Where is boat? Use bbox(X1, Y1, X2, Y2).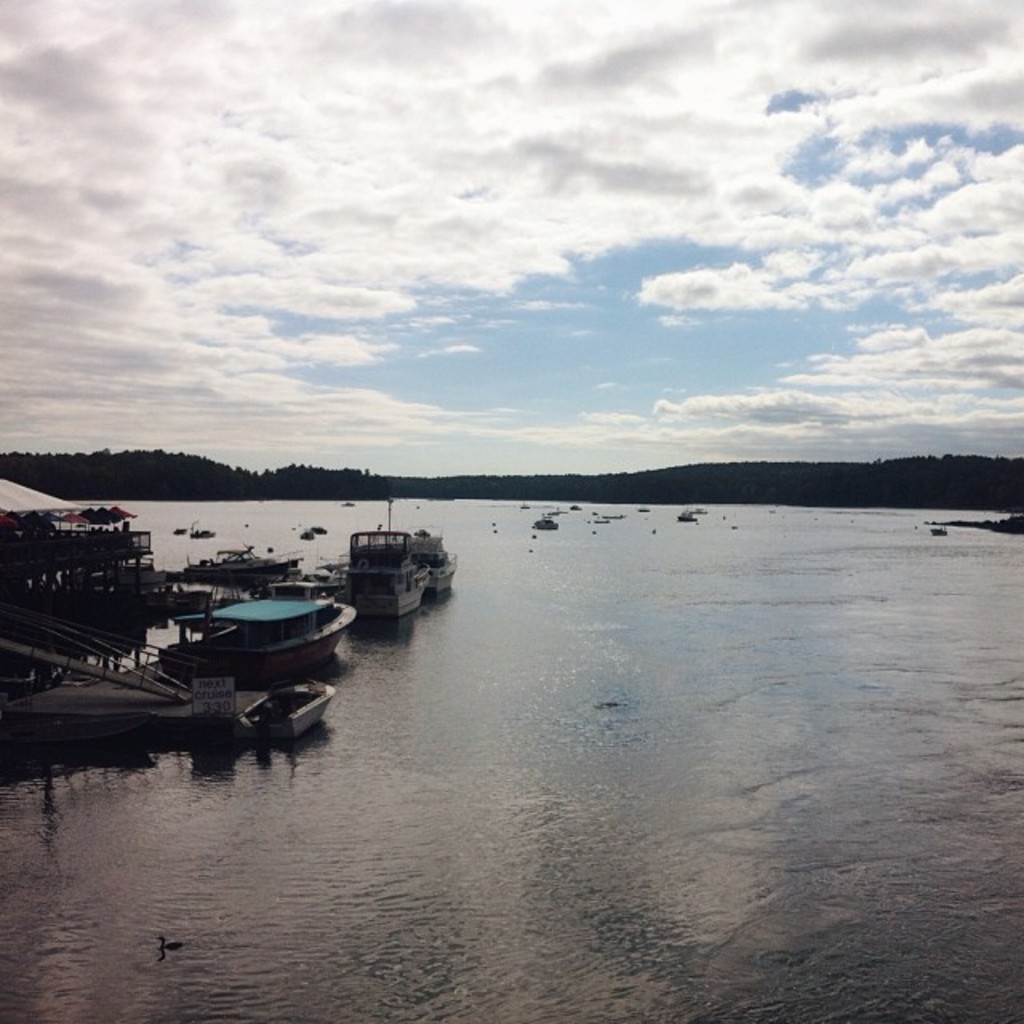
bbox(410, 533, 456, 578).
